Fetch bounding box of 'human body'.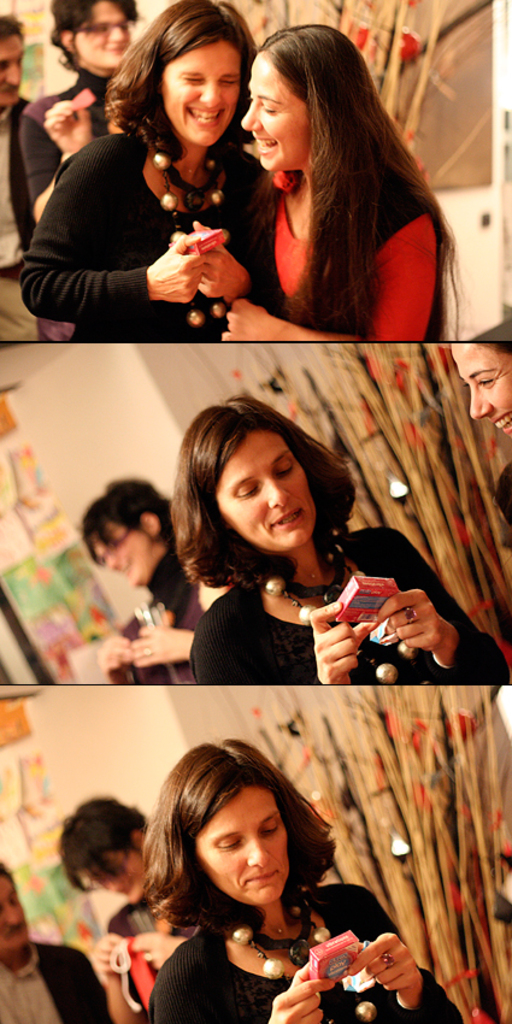
Bbox: crop(1, 849, 119, 1023).
